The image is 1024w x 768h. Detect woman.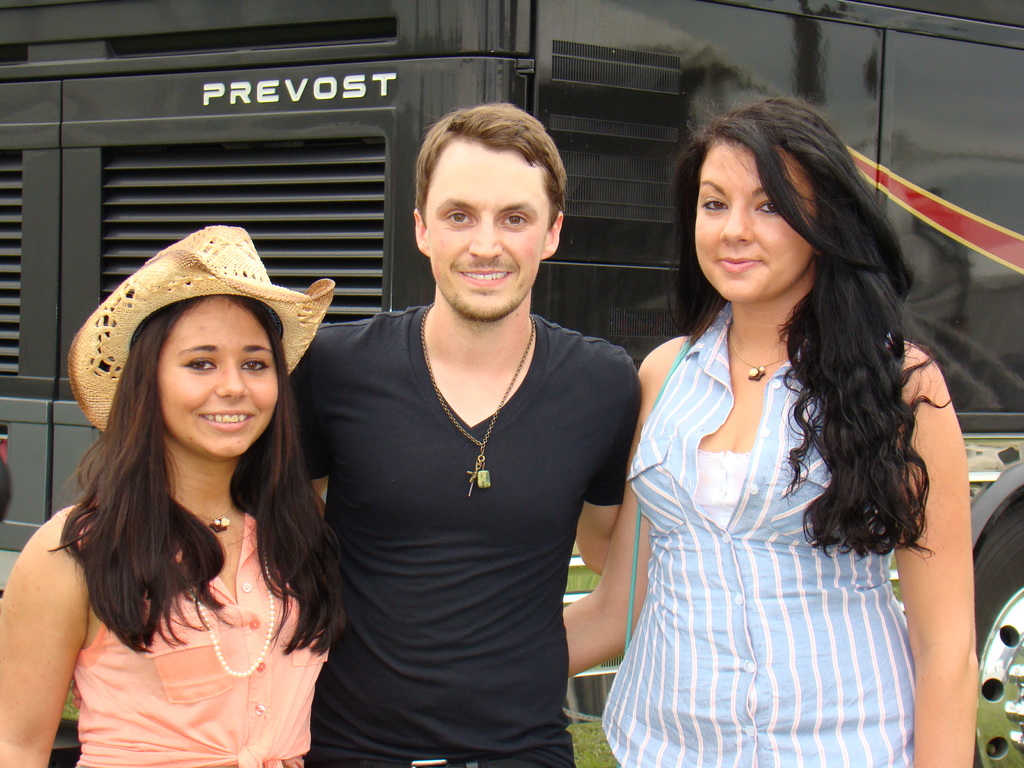
Detection: detection(584, 82, 961, 757).
